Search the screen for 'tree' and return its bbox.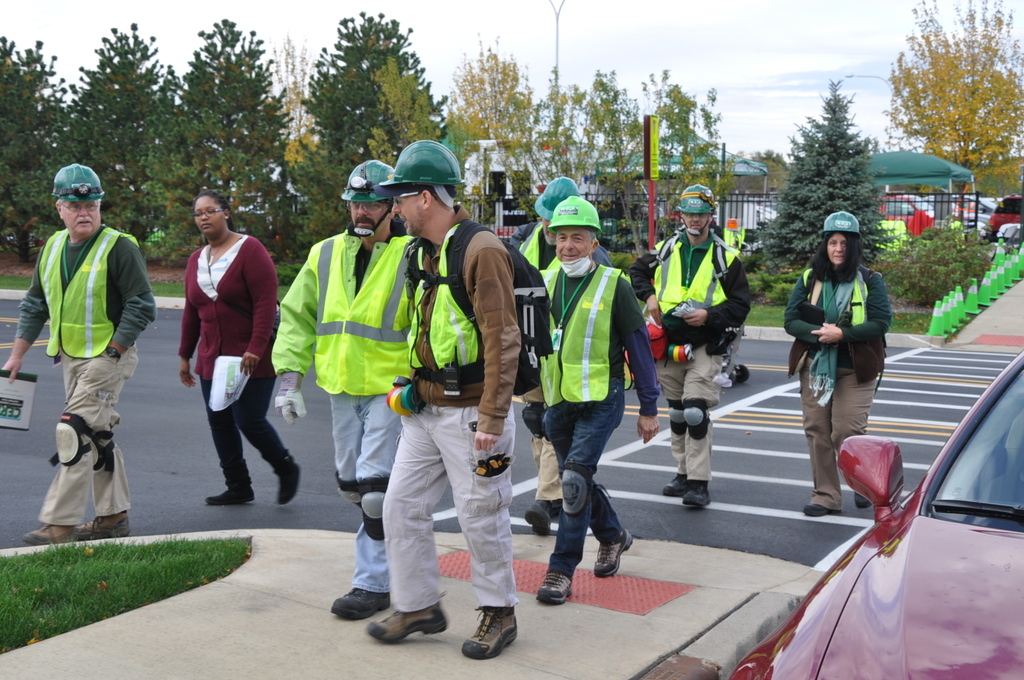
Found: left=37, top=23, right=176, bottom=247.
